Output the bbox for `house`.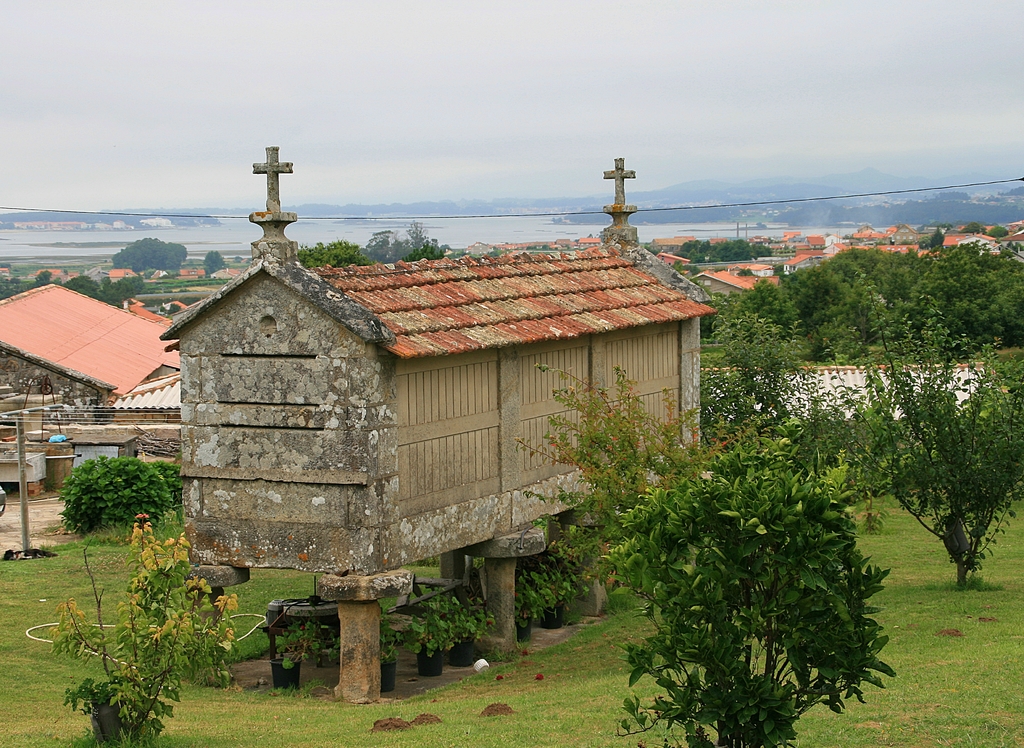
BBox(787, 253, 828, 277).
